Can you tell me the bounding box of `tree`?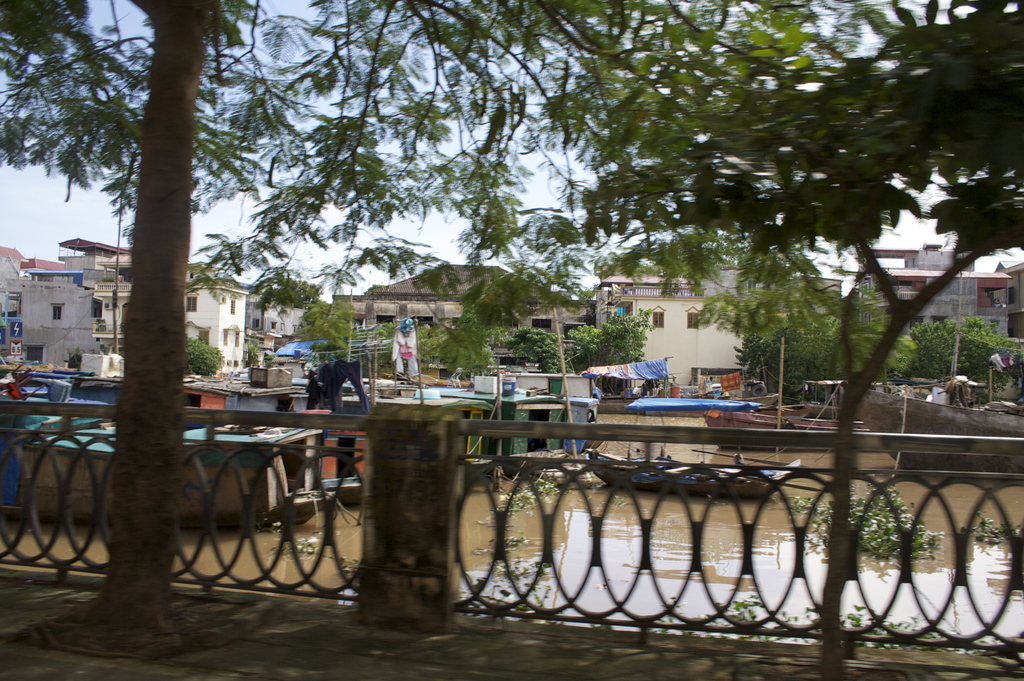
[left=0, top=0, right=829, bottom=643].
